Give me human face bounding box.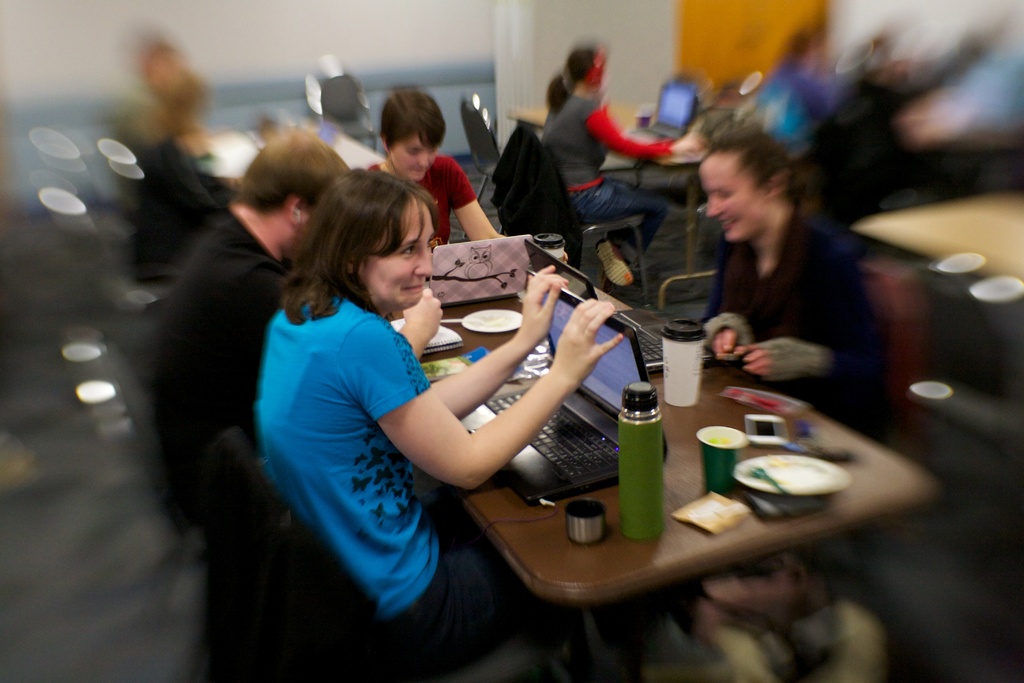
(368,197,436,299).
